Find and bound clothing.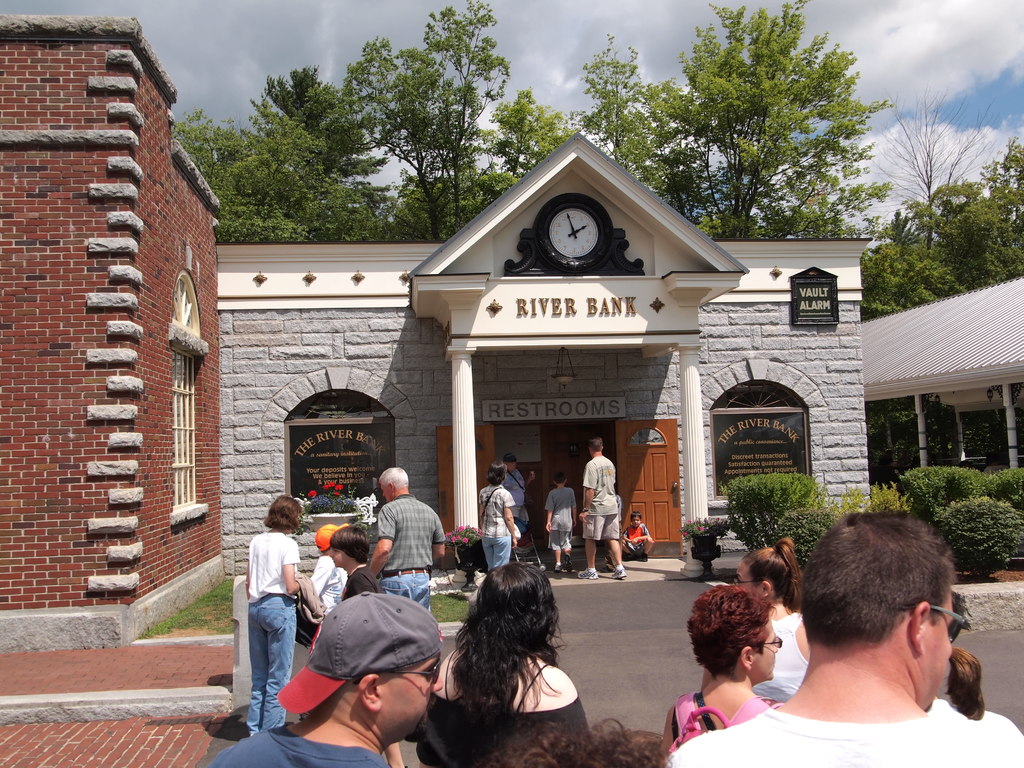
Bound: (x1=413, y1=647, x2=587, y2=767).
